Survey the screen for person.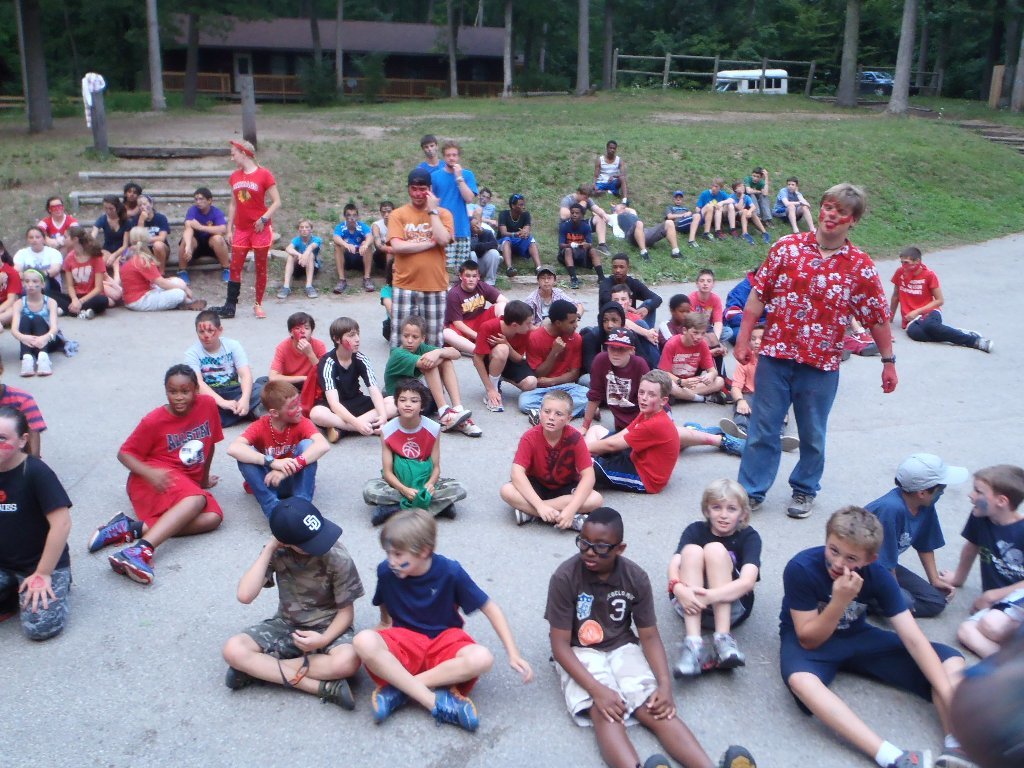
Survey found: (261, 305, 336, 415).
